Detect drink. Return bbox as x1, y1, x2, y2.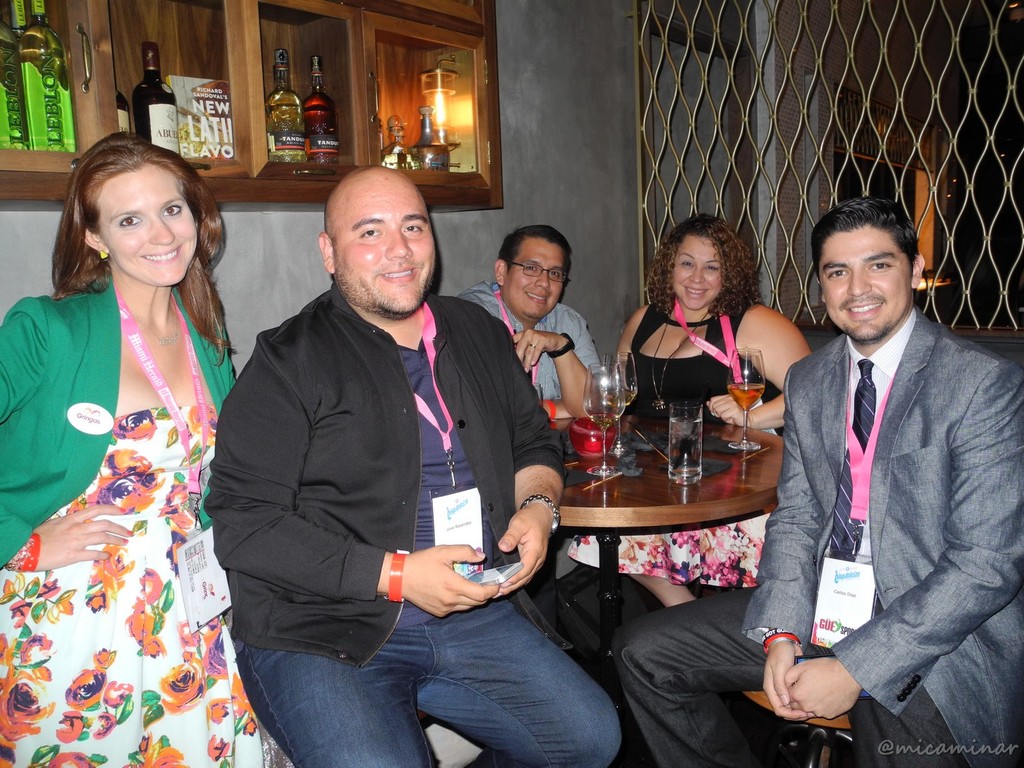
667, 399, 706, 489.
